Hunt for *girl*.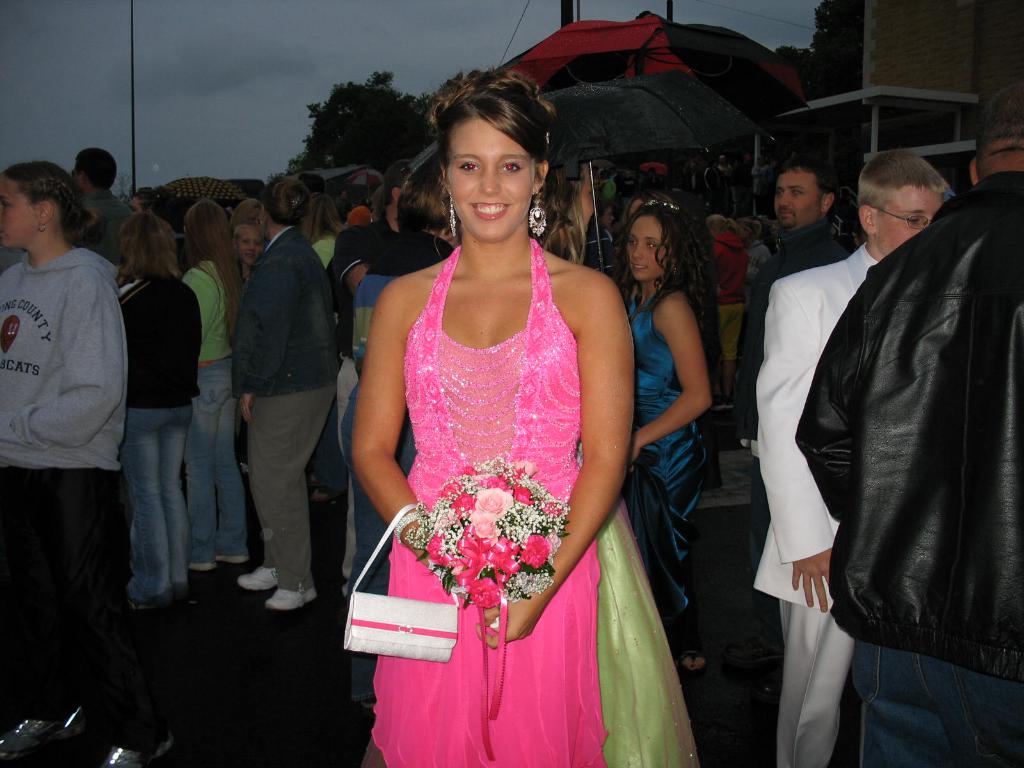
Hunted down at <region>345, 66, 698, 767</region>.
